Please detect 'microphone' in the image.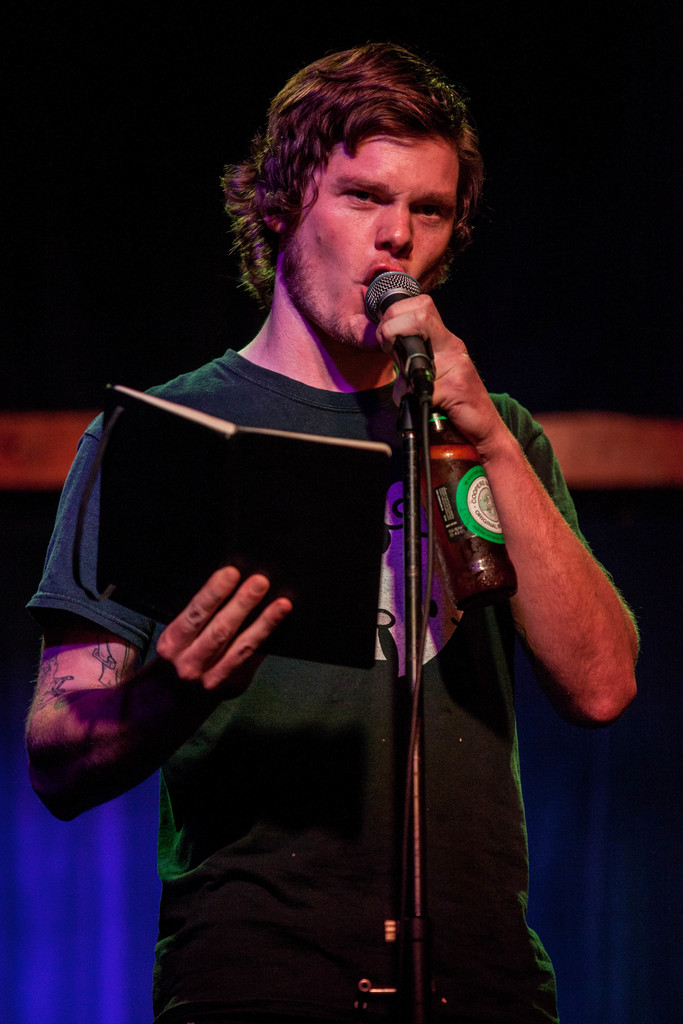
pyautogui.locateOnScreen(354, 253, 491, 422).
